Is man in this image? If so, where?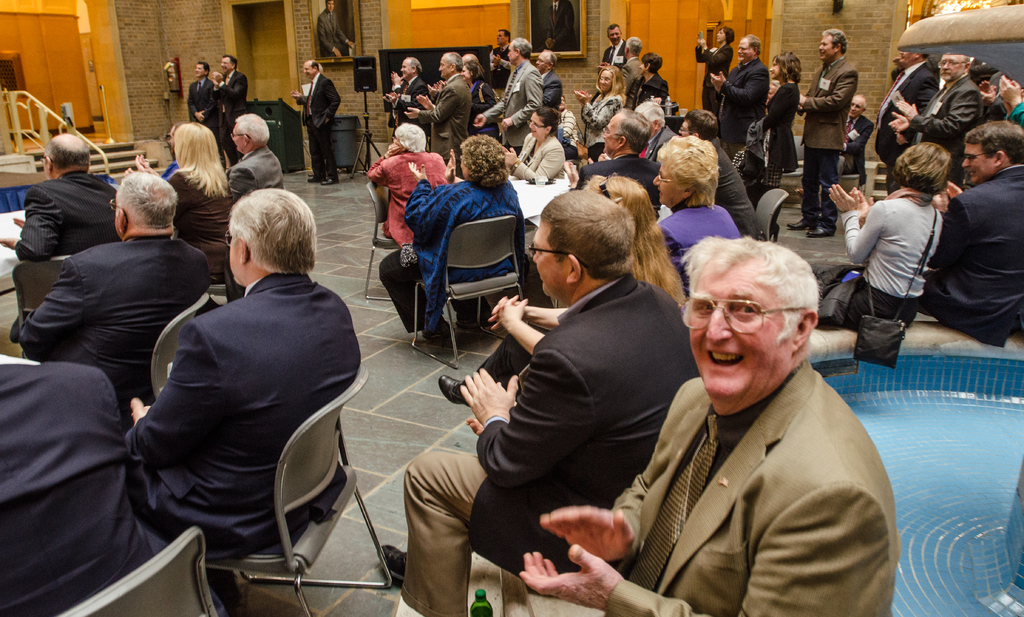
Yes, at crop(120, 187, 364, 616).
